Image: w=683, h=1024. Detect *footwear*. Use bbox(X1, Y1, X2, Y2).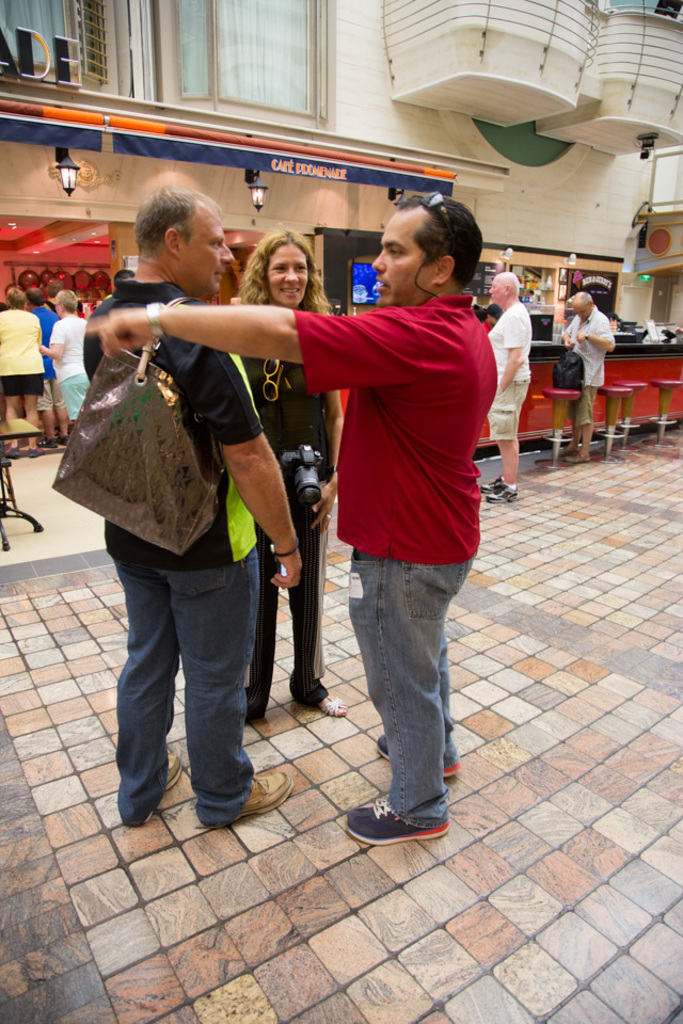
bbox(57, 433, 67, 447).
